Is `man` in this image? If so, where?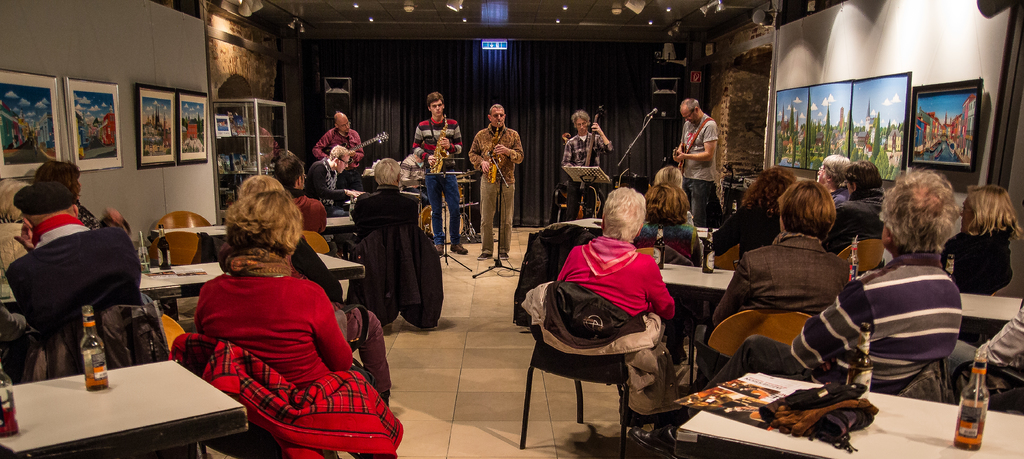
Yes, at [560,108,615,221].
